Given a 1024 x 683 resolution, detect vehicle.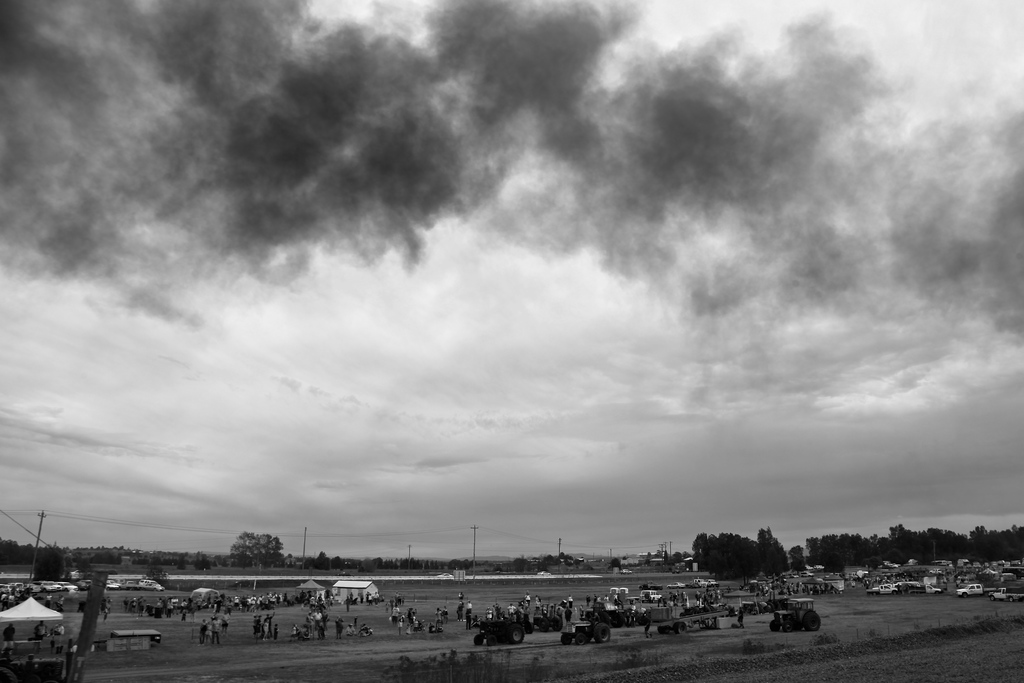
bbox(995, 588, 1023, 606).
